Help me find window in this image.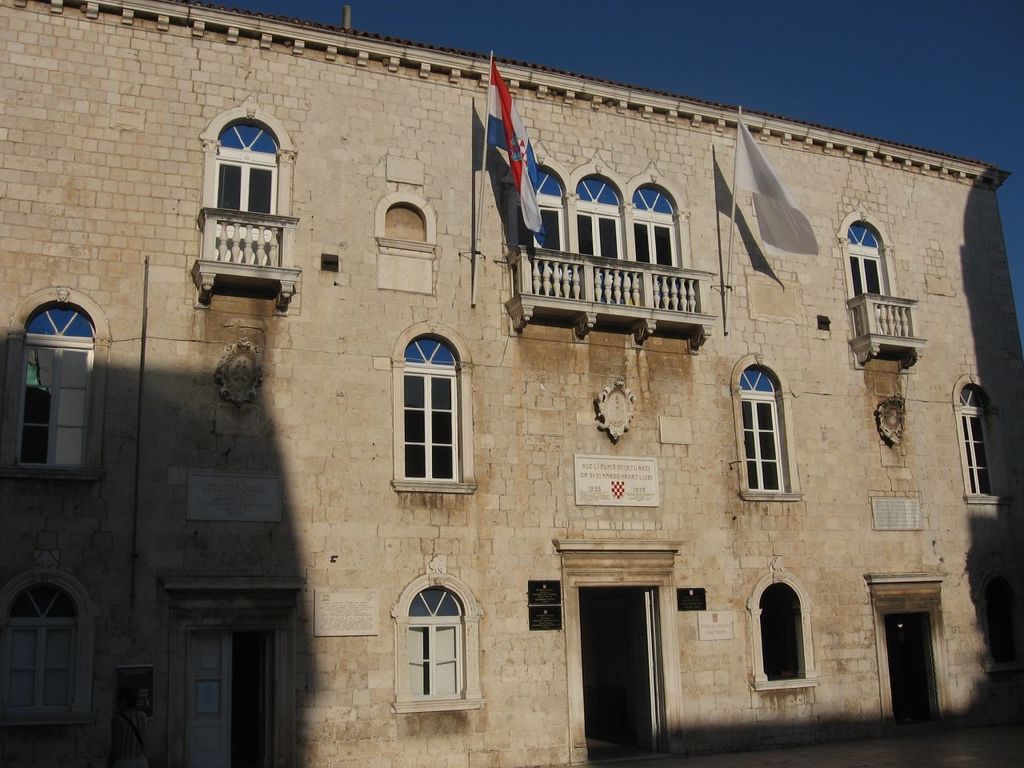
Found it: [212, 118, 280, 242].
